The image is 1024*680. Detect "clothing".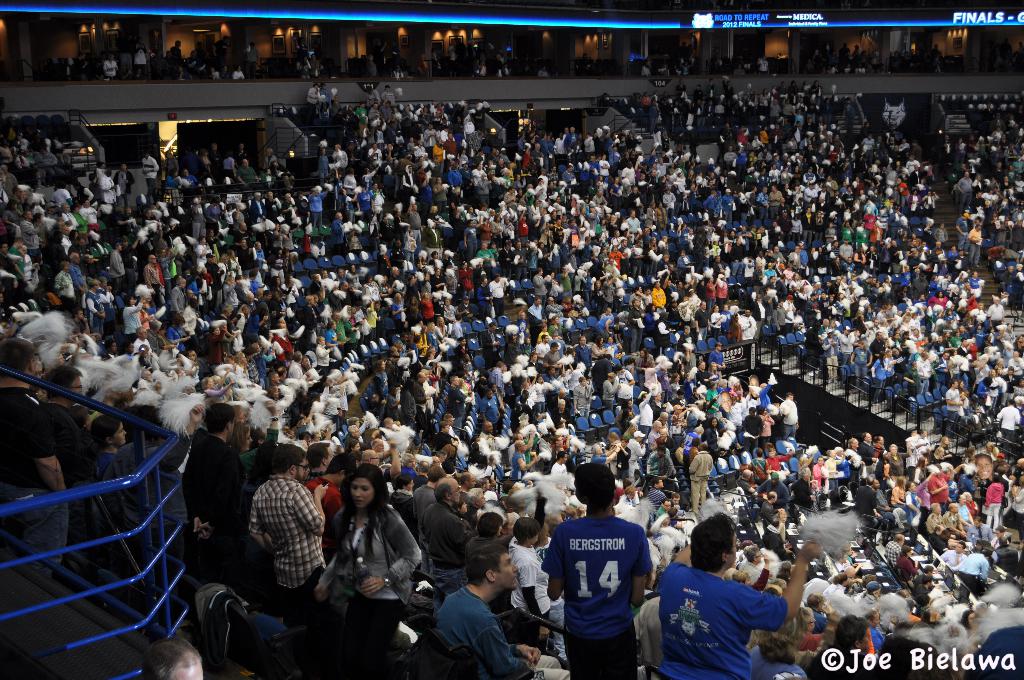
Detection: [left=524, top=191, right=534, bottom=215].
